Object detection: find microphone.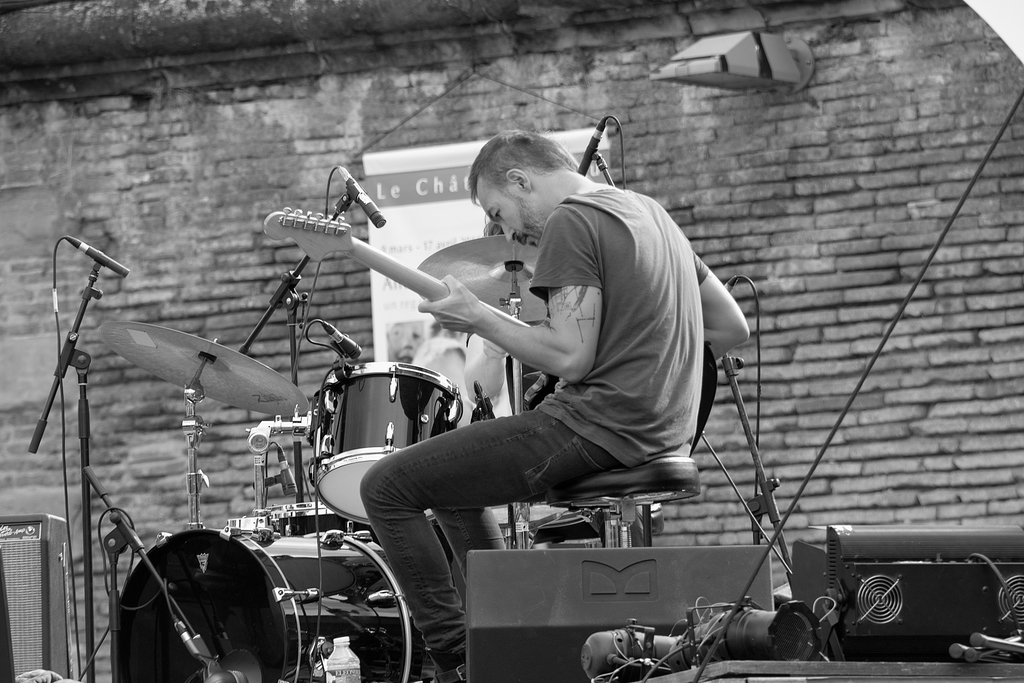
(577,117,606,173).
